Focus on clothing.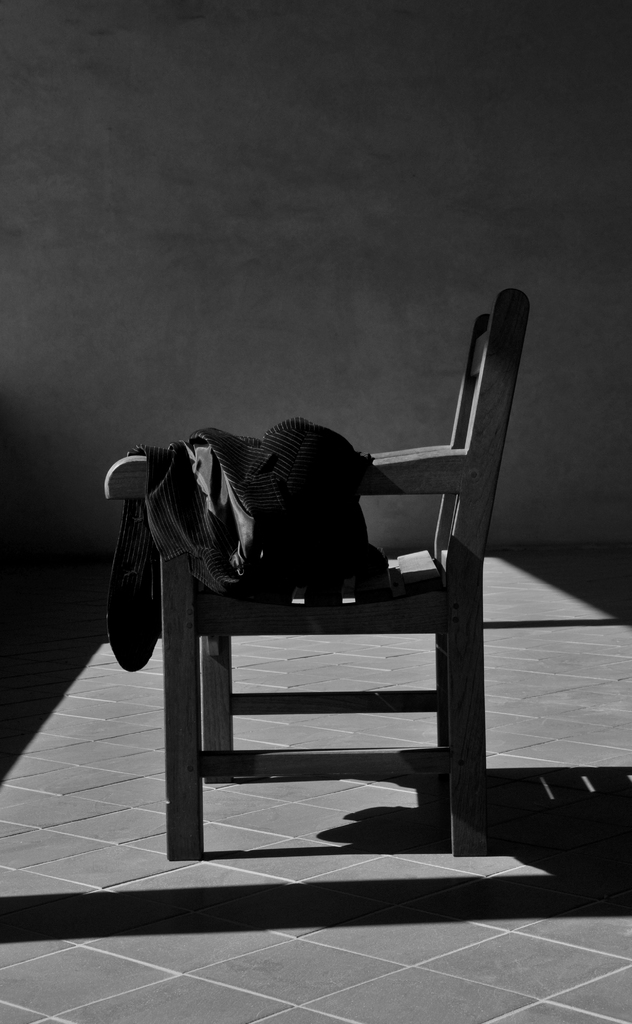
Focused at 106, 417, 388, 674.
